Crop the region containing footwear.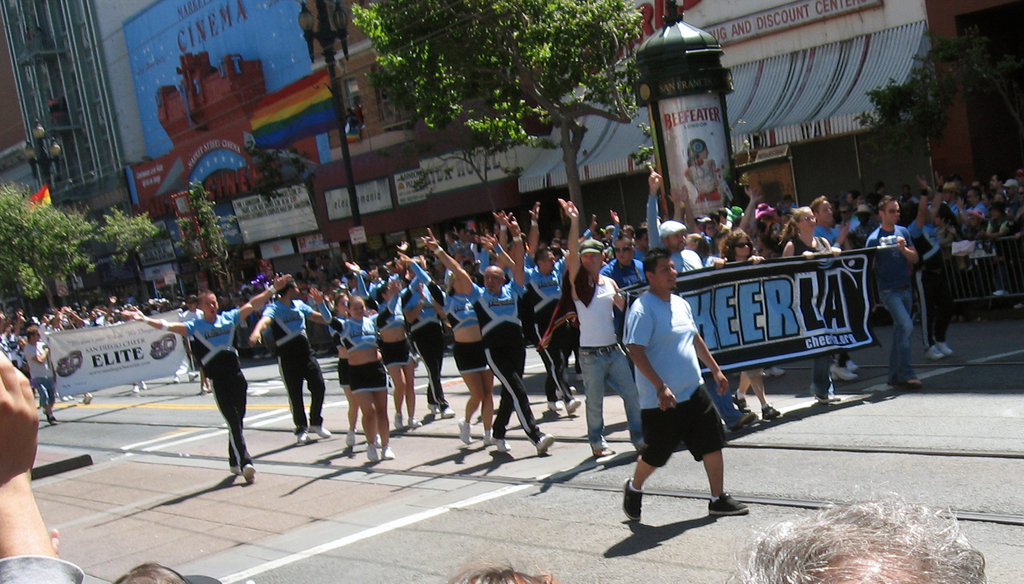
Crop region: l=297, t=430, r=307, b=444.
